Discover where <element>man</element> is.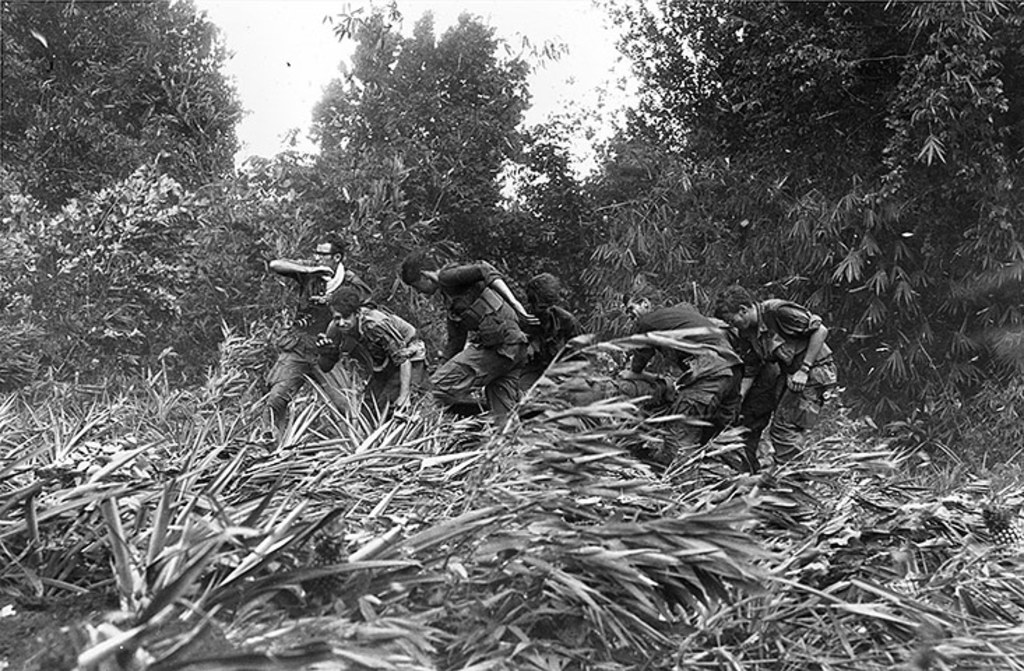
Discovered at 714,281,841,481.
